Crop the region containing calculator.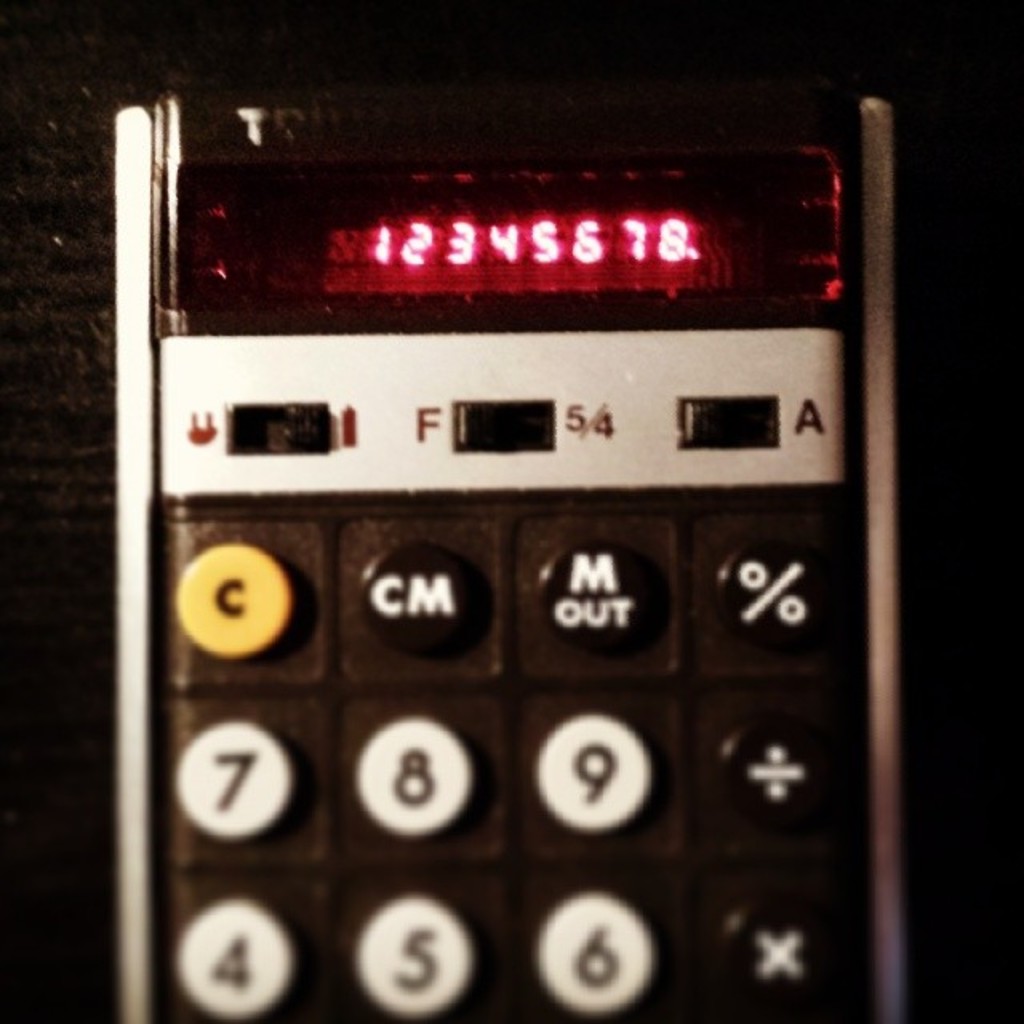
Crop region: [112, 85, 901, 1022].
